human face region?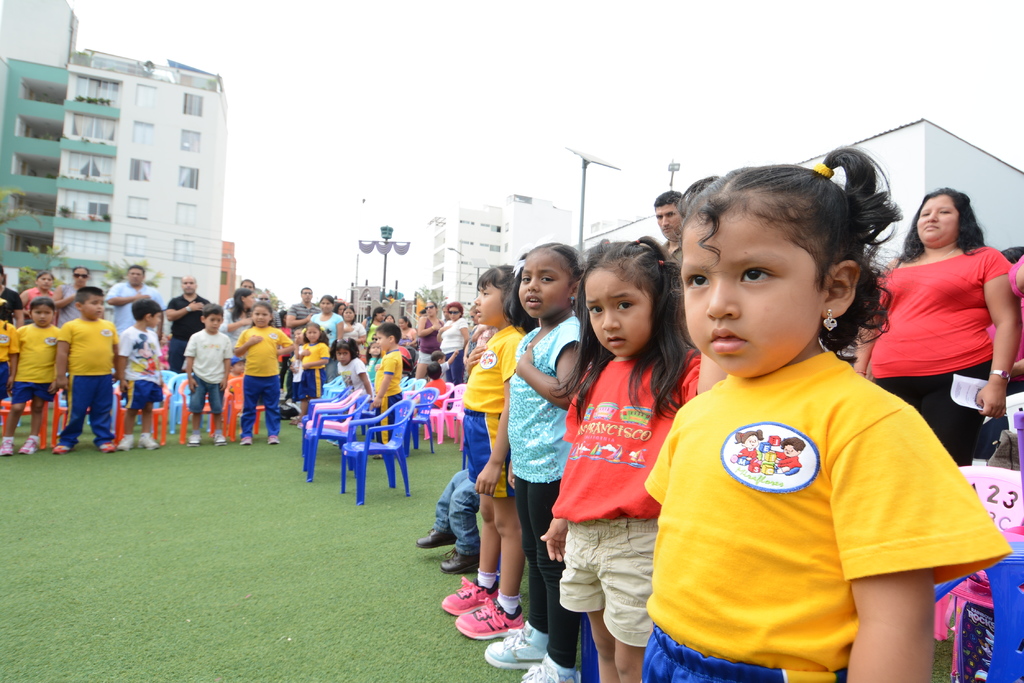
(left=81, top=296, right=102, bottom=318)
